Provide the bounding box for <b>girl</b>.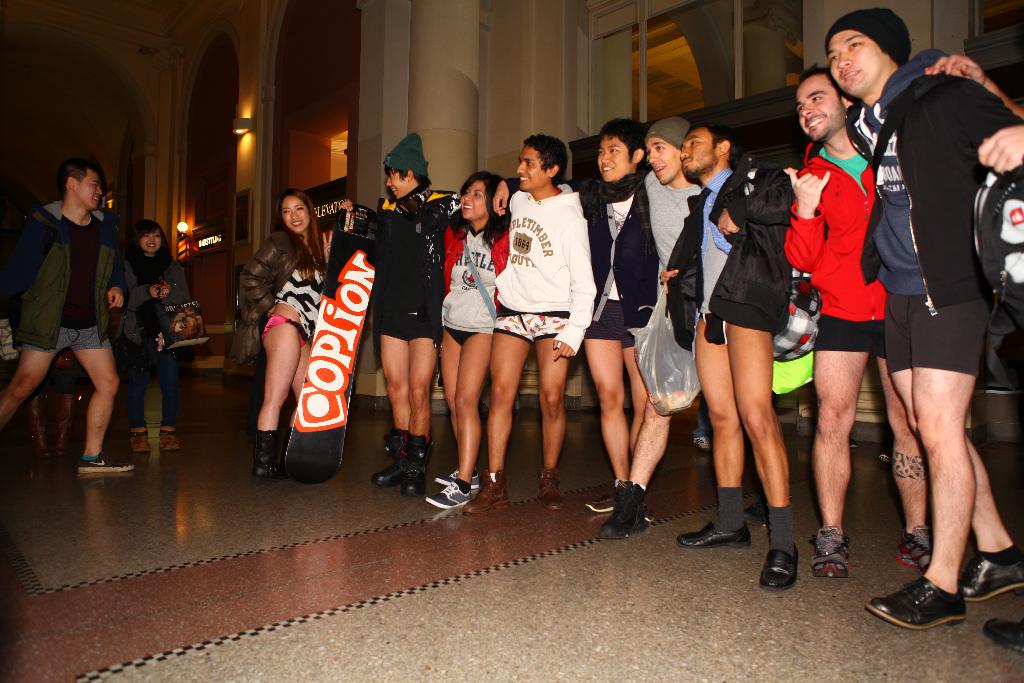
(110, 220, 189, 449).
